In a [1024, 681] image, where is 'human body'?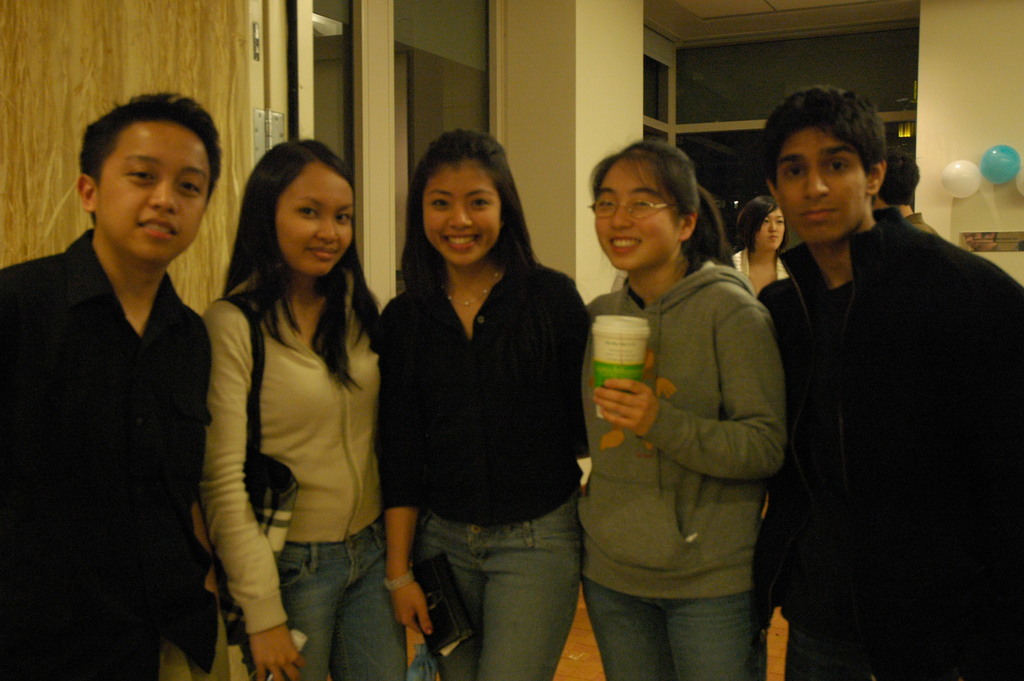
[903,206,941,237].
